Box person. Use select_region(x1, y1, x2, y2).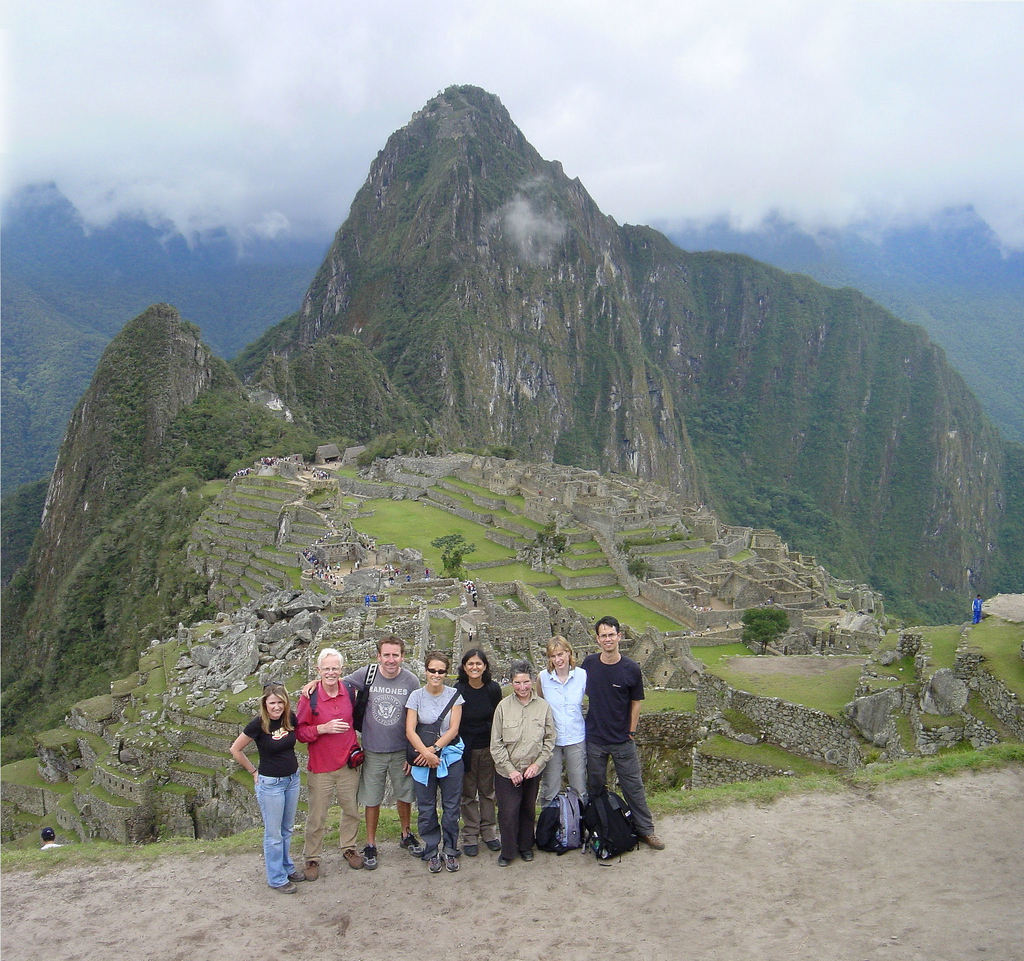
select_region(579, 617, 662, 854).
